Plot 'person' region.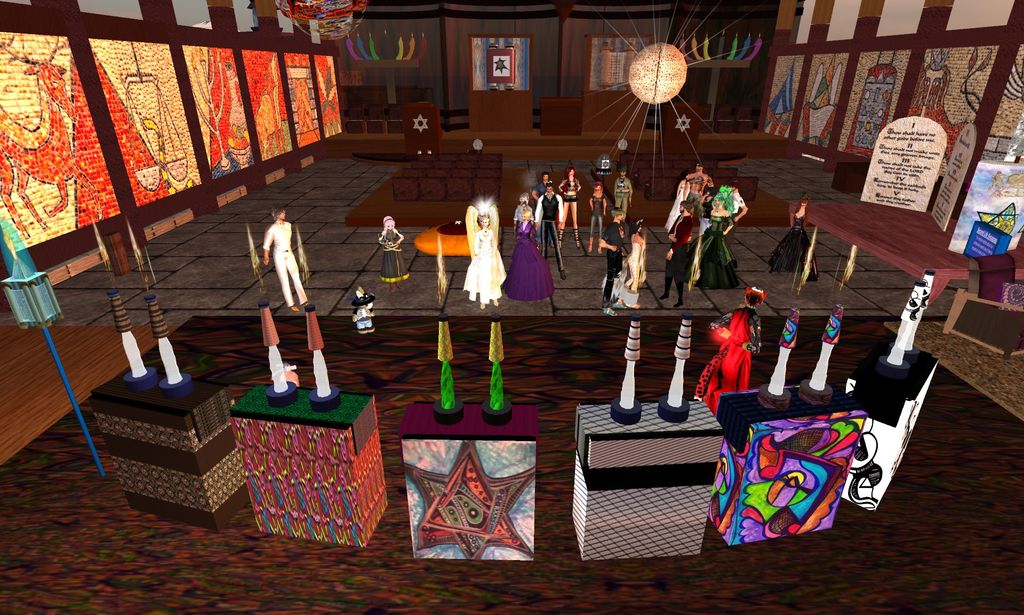
Plotted at region(264, 202, 310, 314).
